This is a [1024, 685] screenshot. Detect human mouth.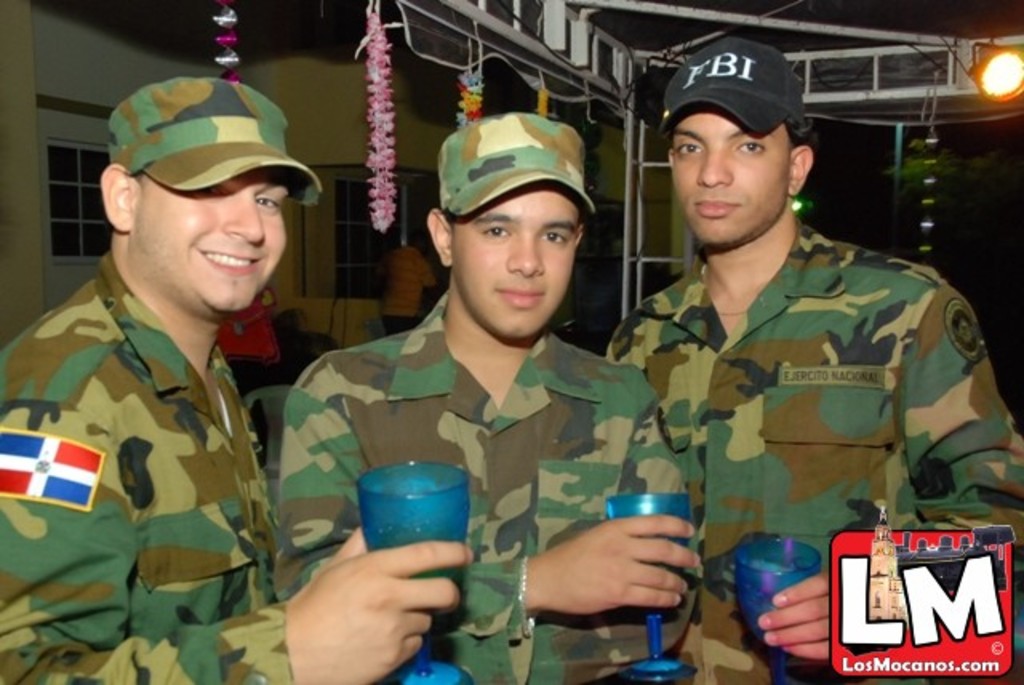
[left=690, top=190, right=749, bottom=214].
